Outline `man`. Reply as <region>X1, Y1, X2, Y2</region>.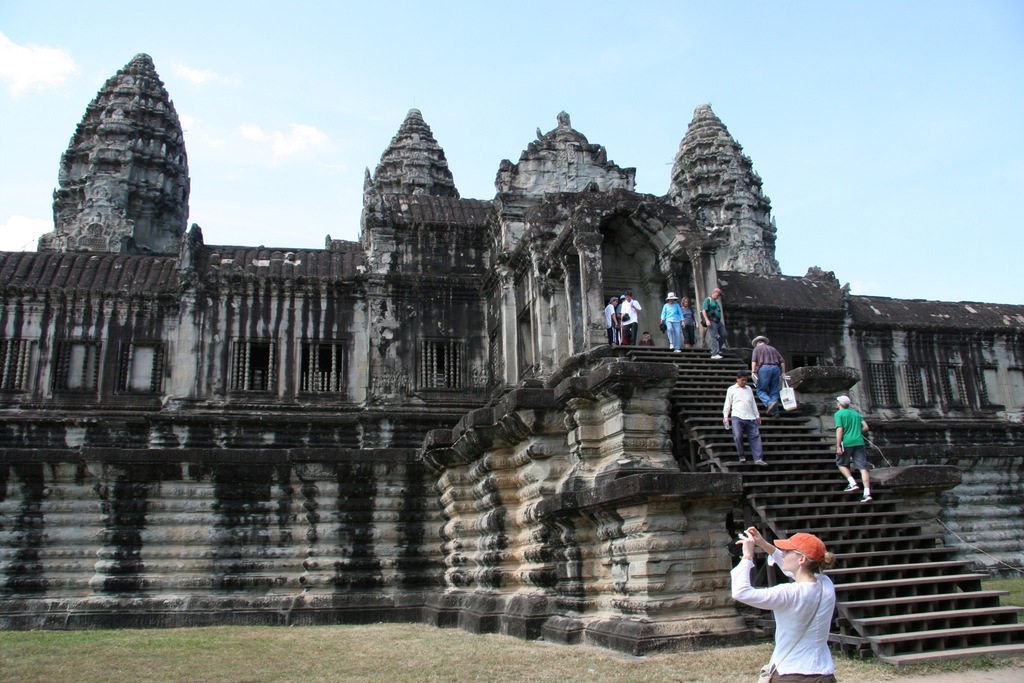
<region>749, 331, 789, 415</region>.
